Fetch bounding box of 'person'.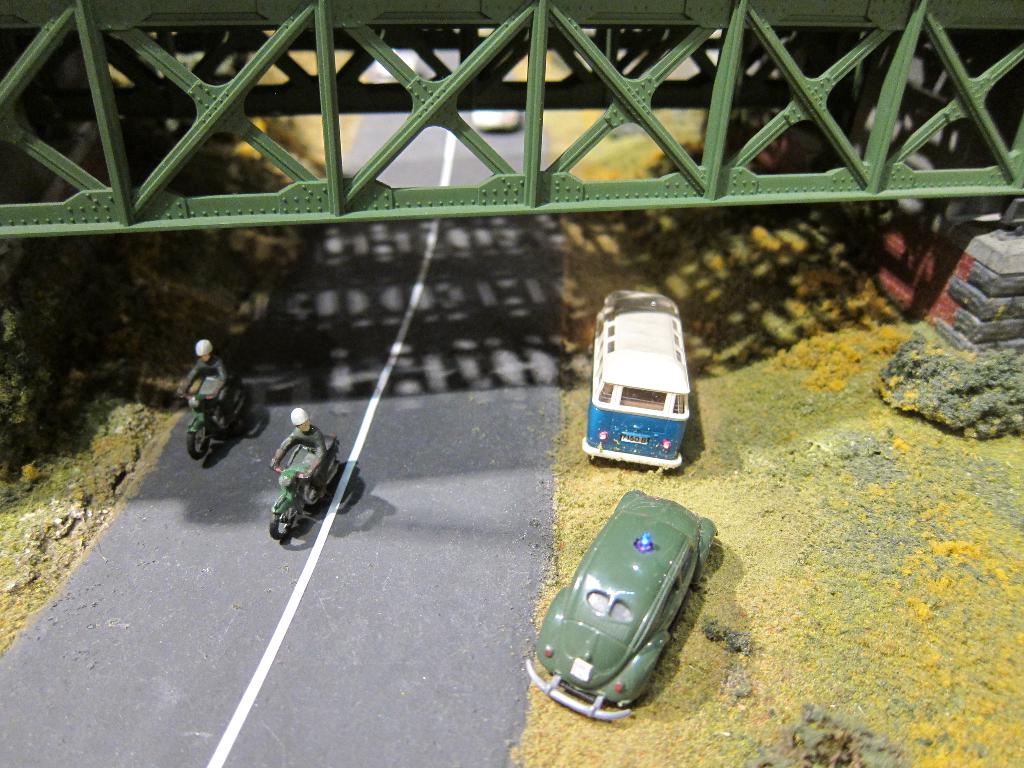
Bbox: [271, 404, 331, 499].
